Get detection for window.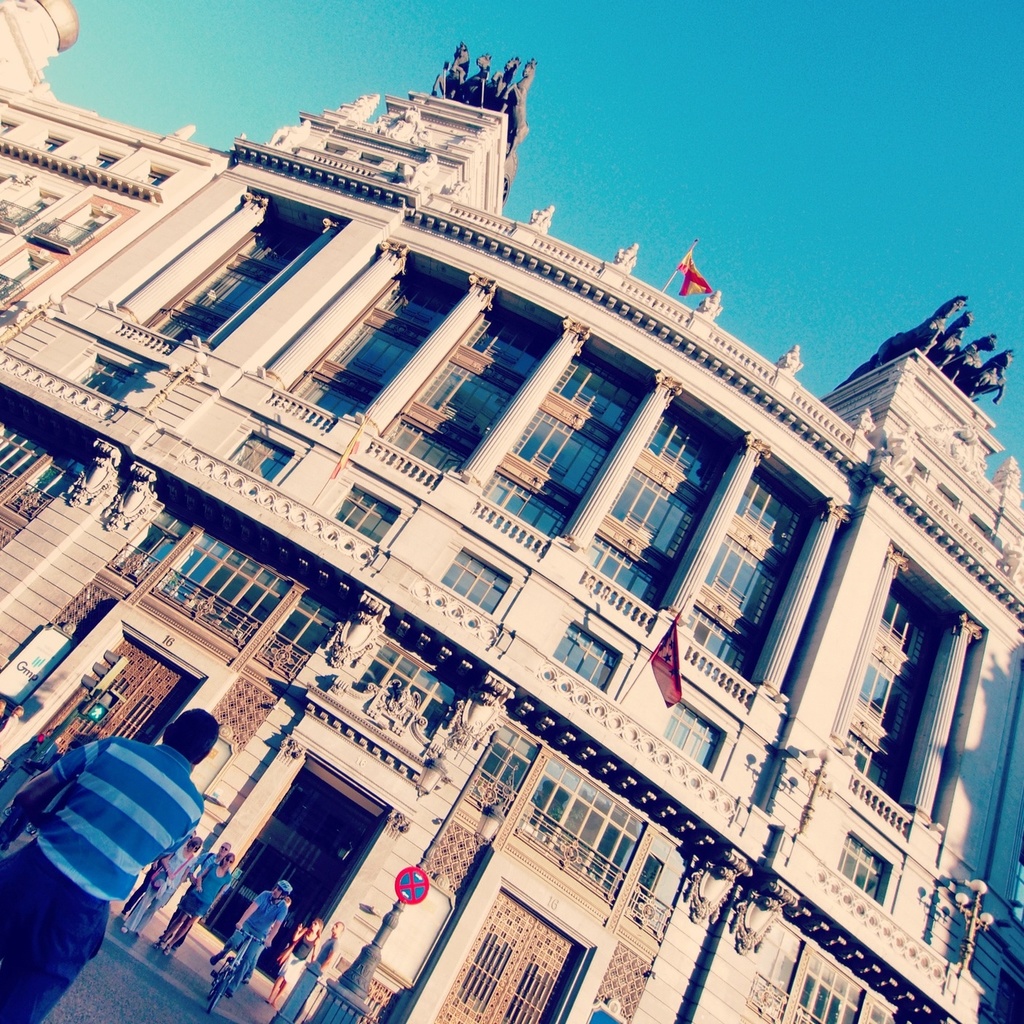
Detection: bbox=[551, 621, 622, 691].
